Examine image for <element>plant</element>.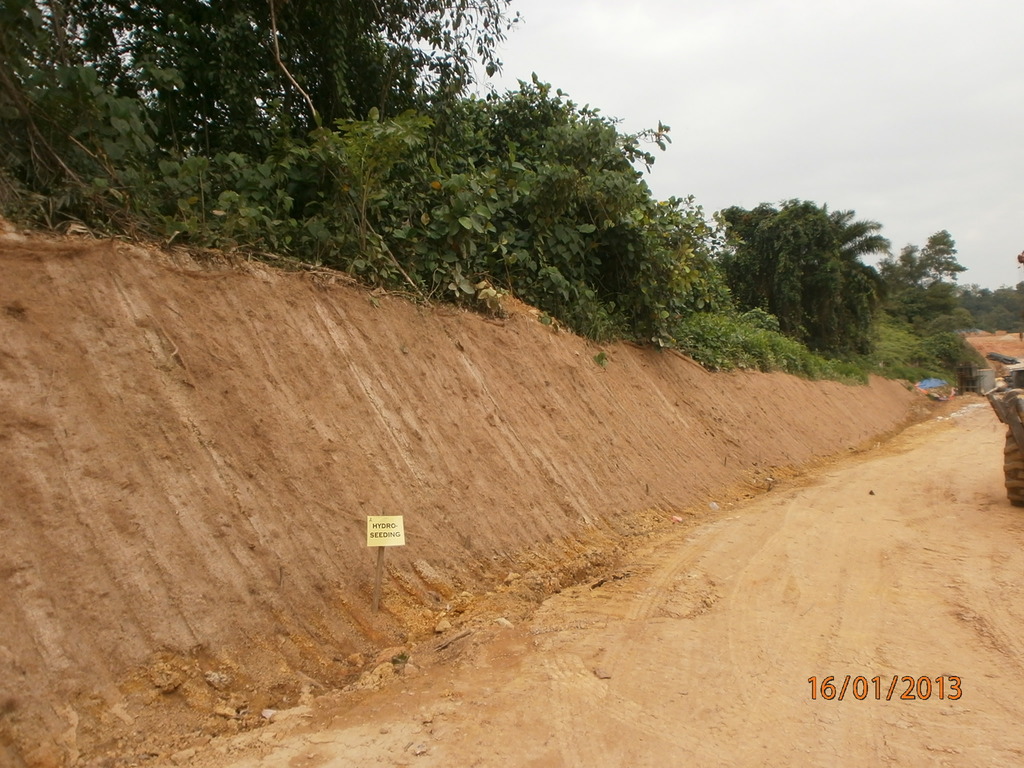
Examination result: pyautogui.locateOnScreen(0, 0, 285, 252).
